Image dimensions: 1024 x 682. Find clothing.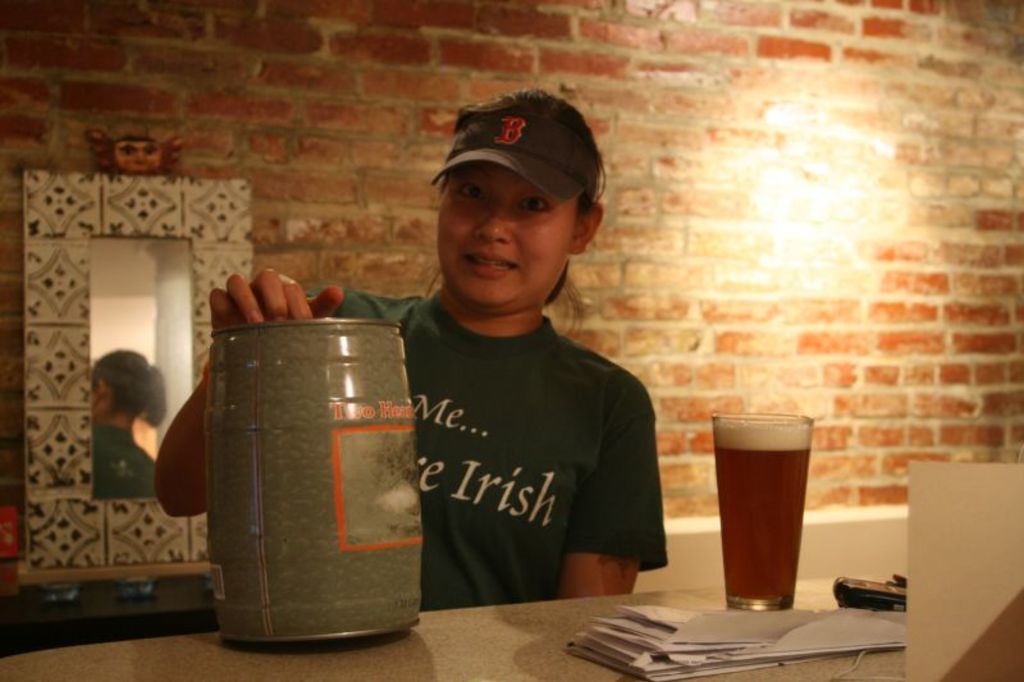
325,288,671,613.
